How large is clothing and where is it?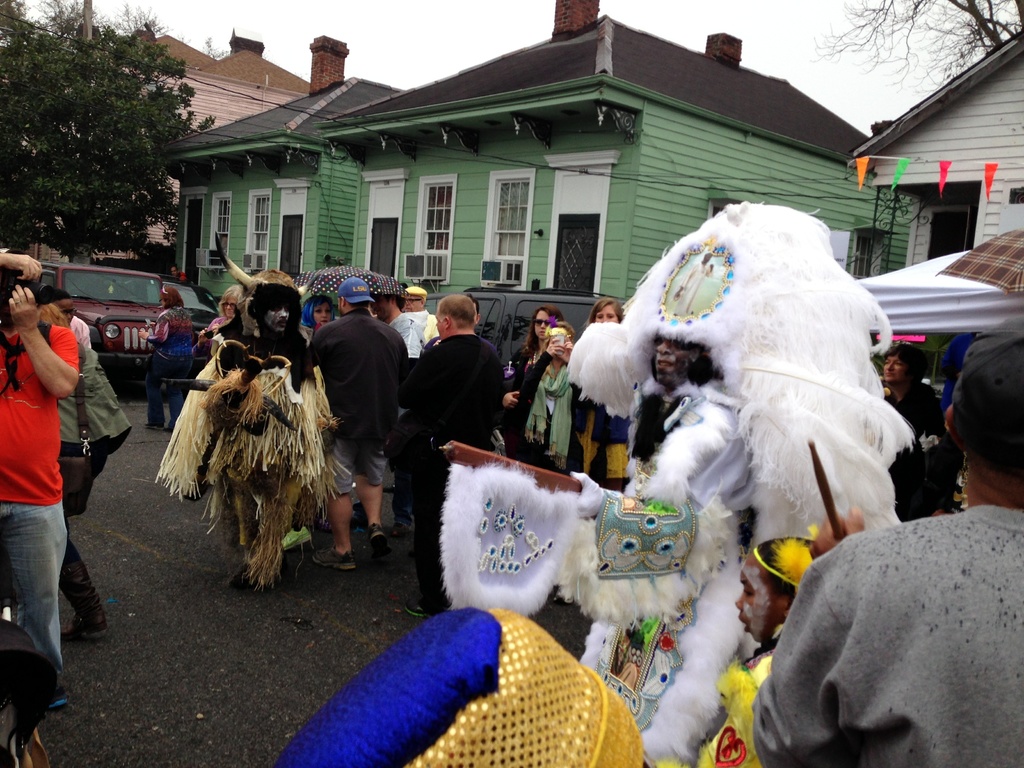
Bounding box: x1=0, y1=321, x2=77, y2=694.
